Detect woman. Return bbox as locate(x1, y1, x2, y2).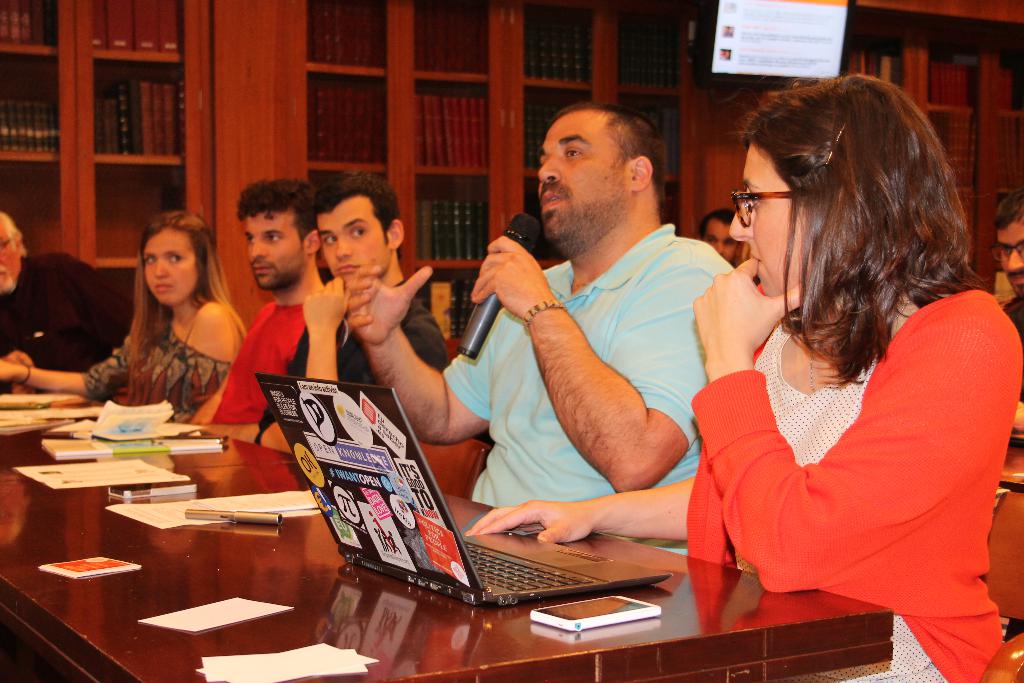
locate(467, 71, 1023, 682).
